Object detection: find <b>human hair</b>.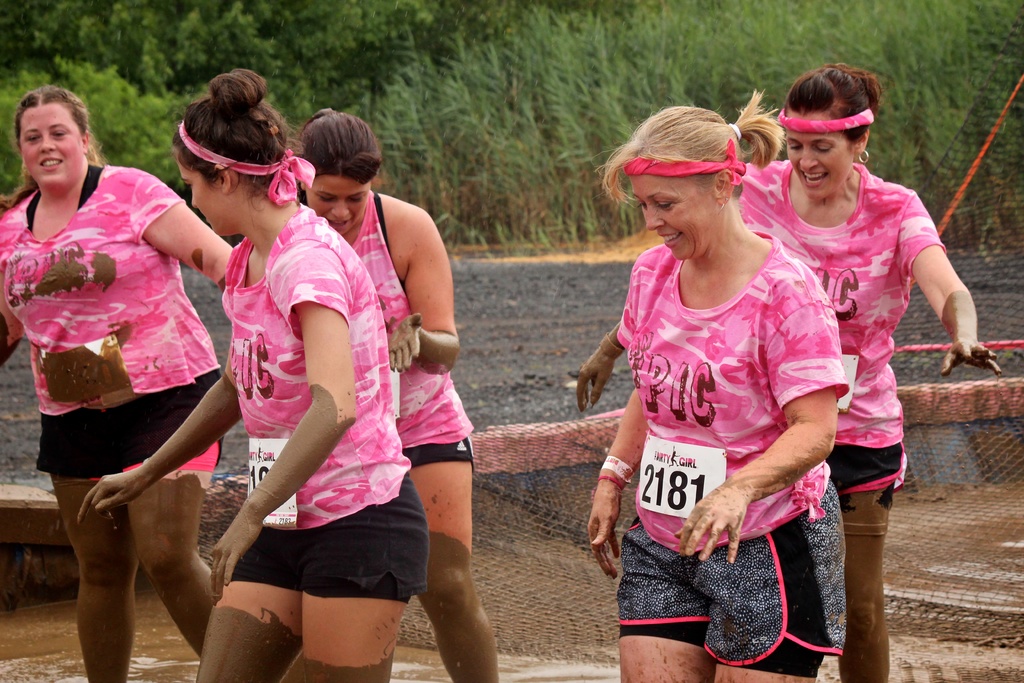
bbox=[299, 104, 381, 208].
